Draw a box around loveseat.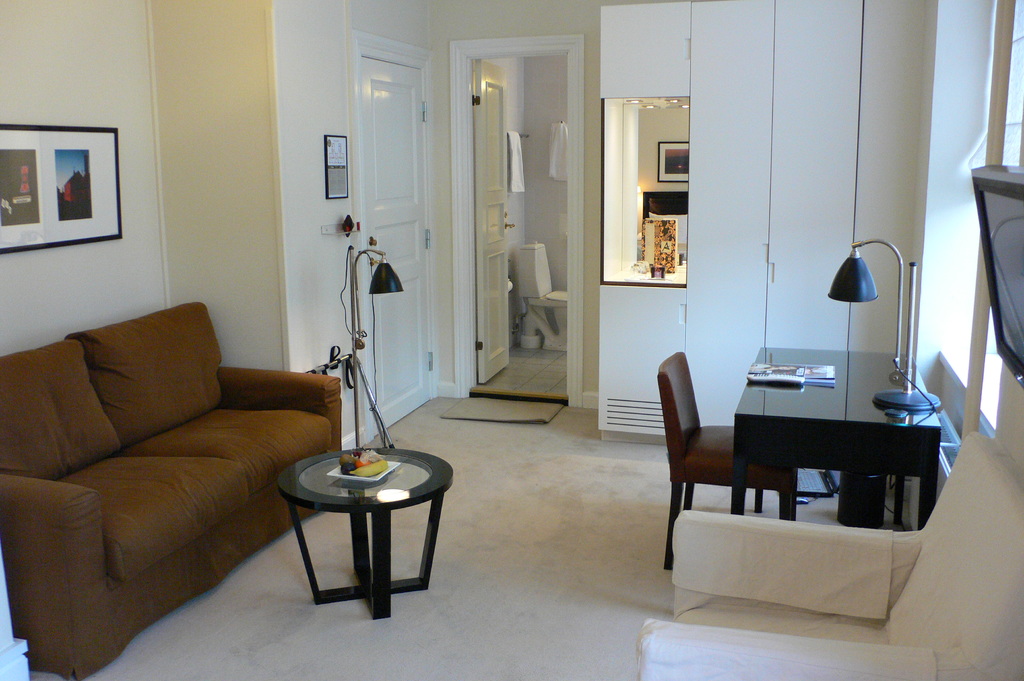
pyautogui.locateOnScreen(24, 295, 317, 641).
